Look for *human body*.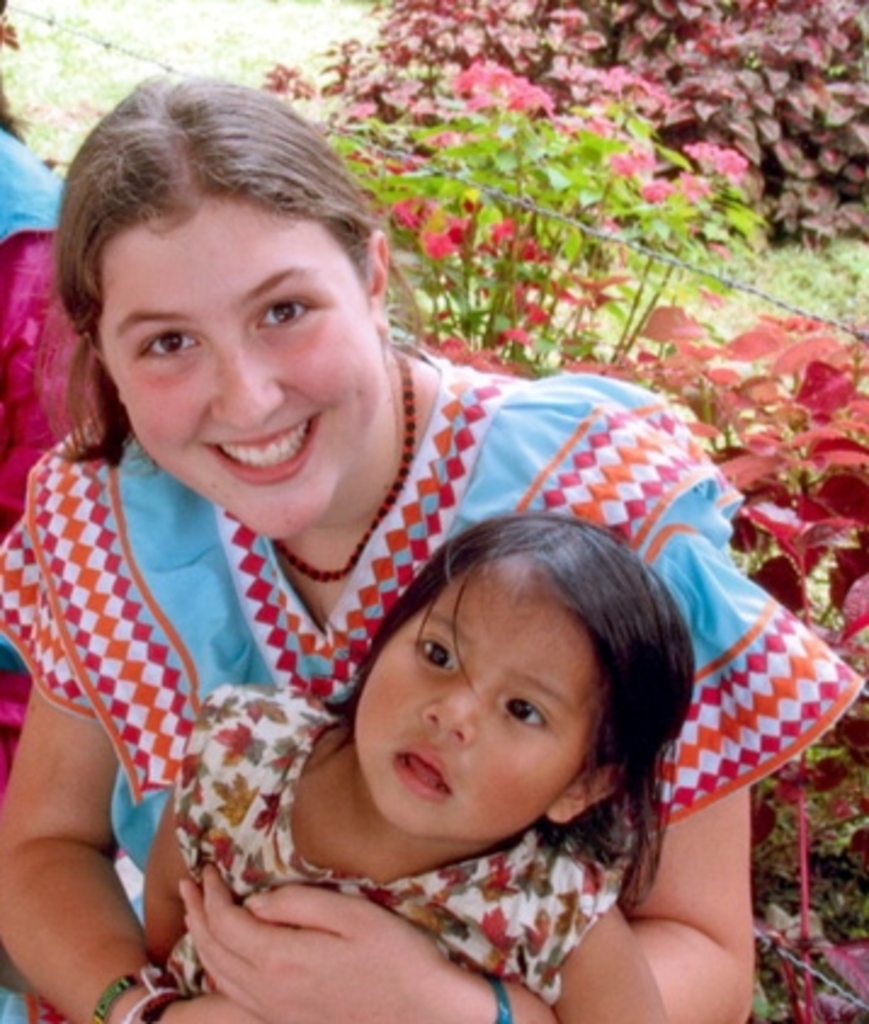
Found: (0, 328, 757, 1022).
